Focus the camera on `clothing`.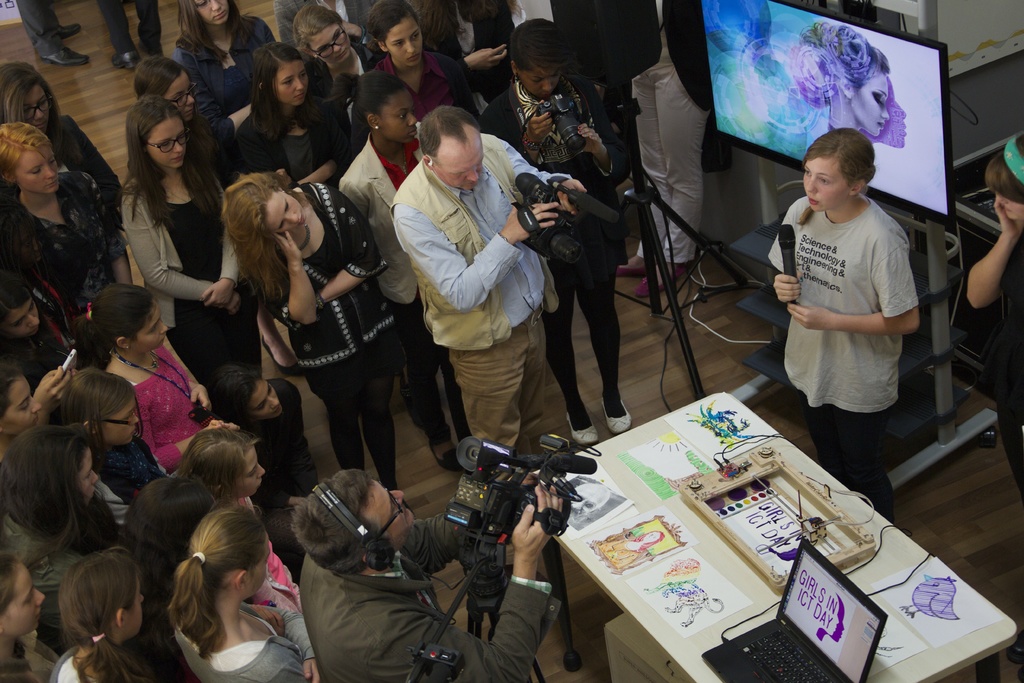
Focus region: detection(226, 78, 355, 167).
